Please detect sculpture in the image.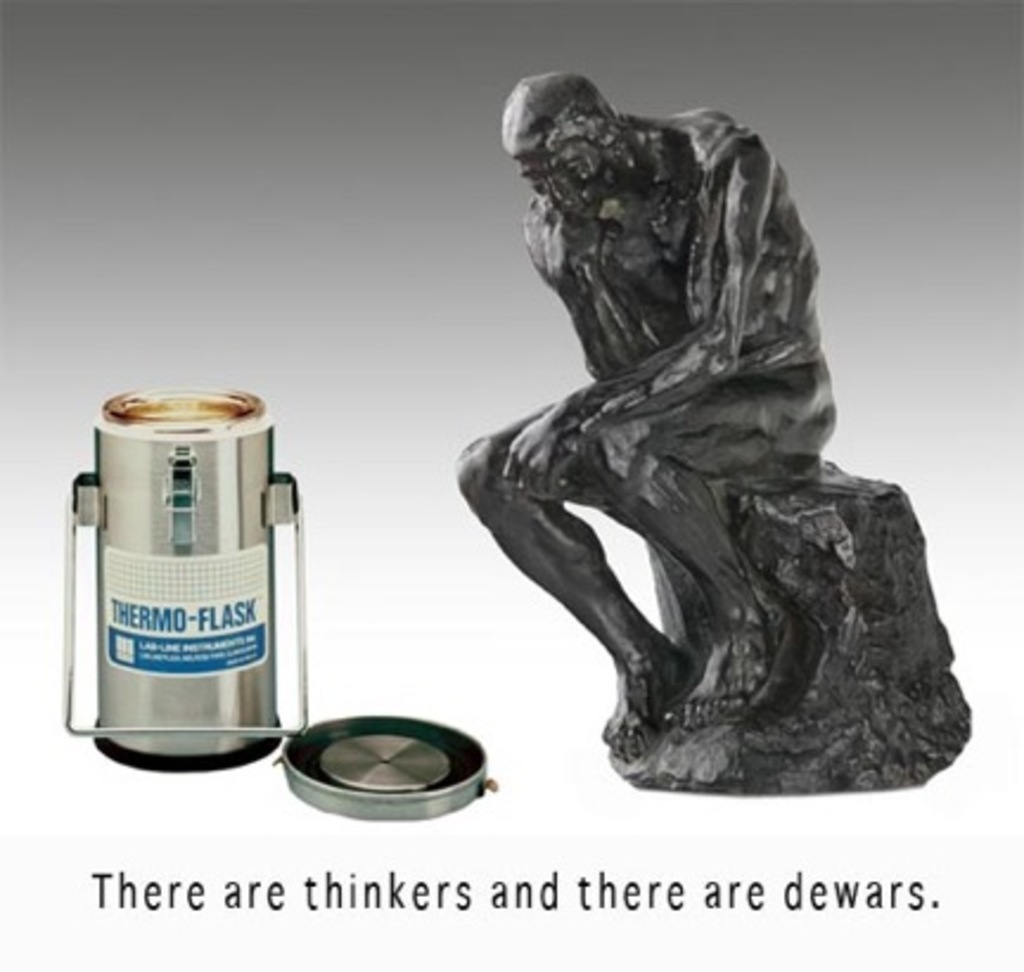
pyautogui.locateOnScreen(448, 85, 924, 763).
